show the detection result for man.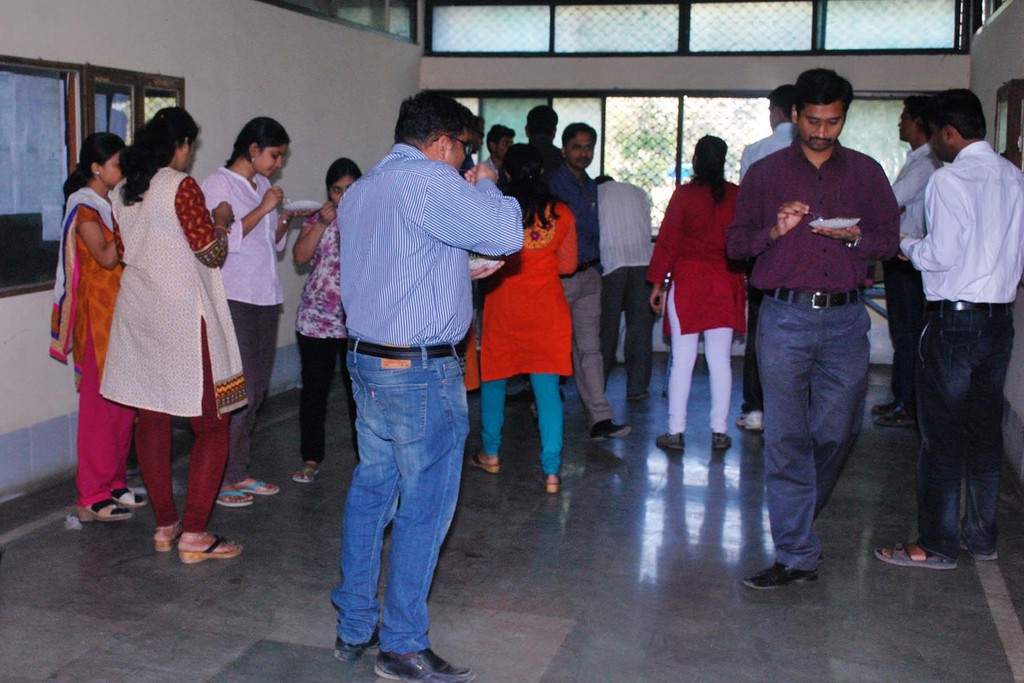
bbox(871, 86, 1023, 568).
